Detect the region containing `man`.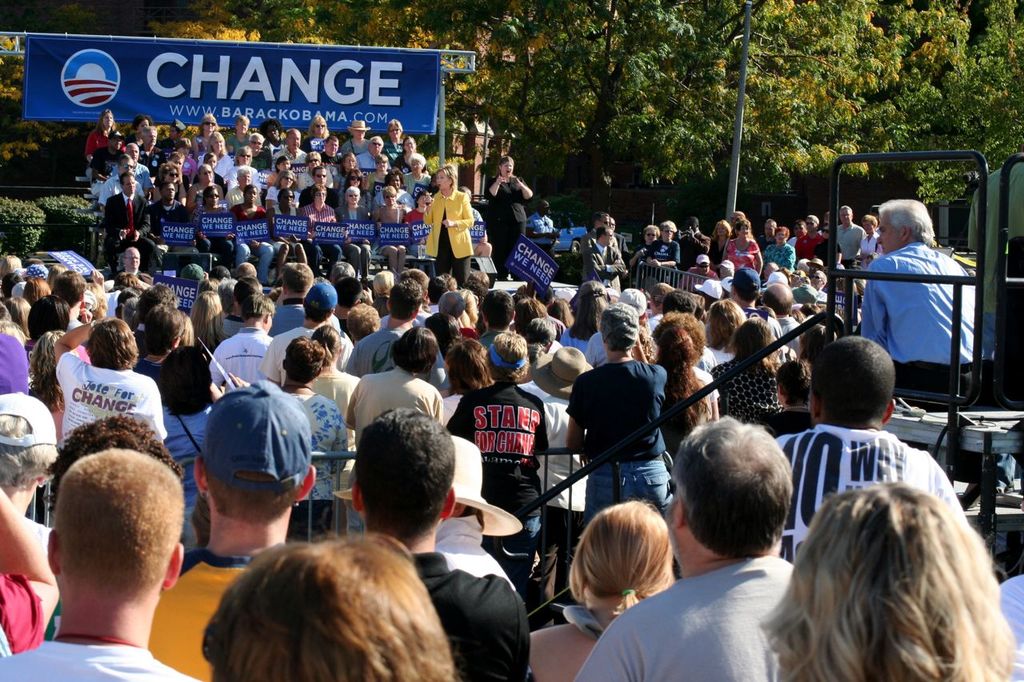
[left=103, top=169, right=162, bottom=279].
